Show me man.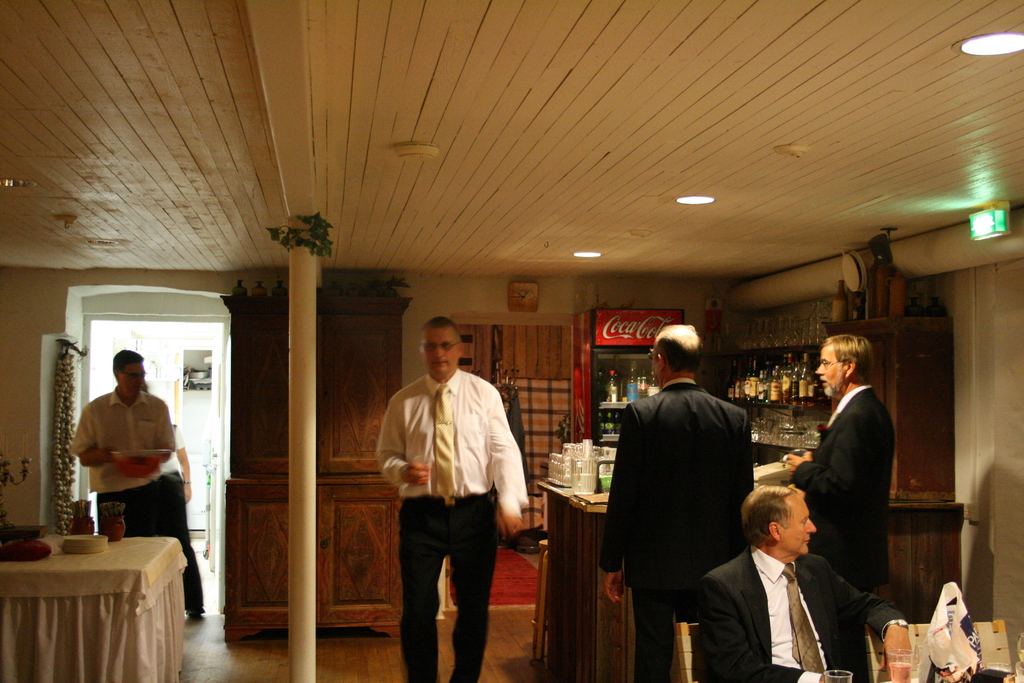
man is here: BBox(65, 346, 177, 539).
